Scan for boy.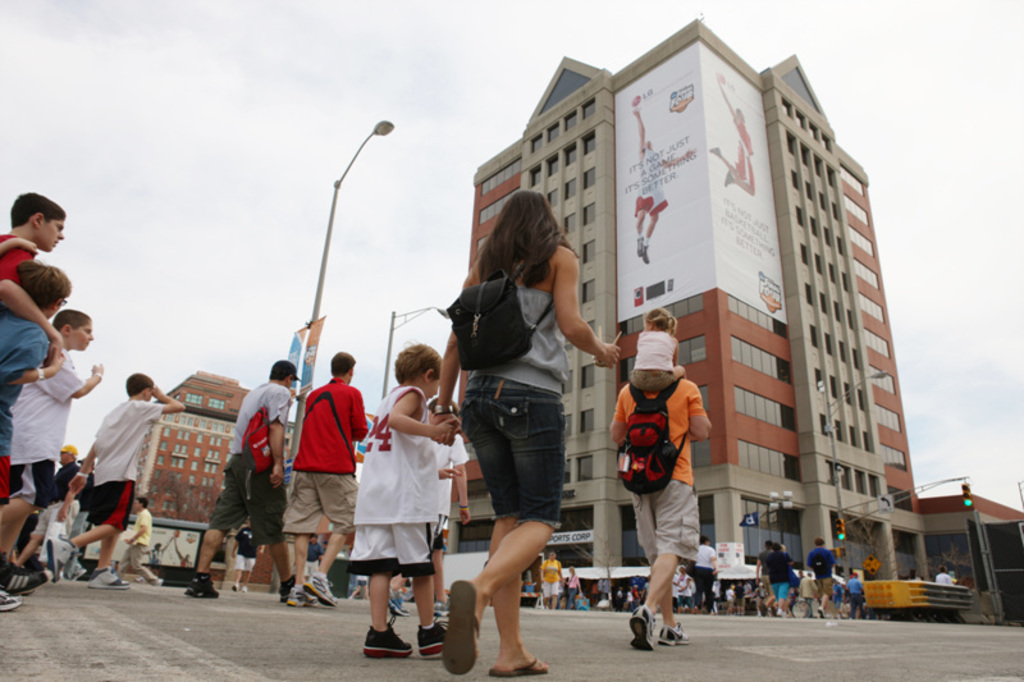
Scan result: Rect(0, 184, 68, 351).
